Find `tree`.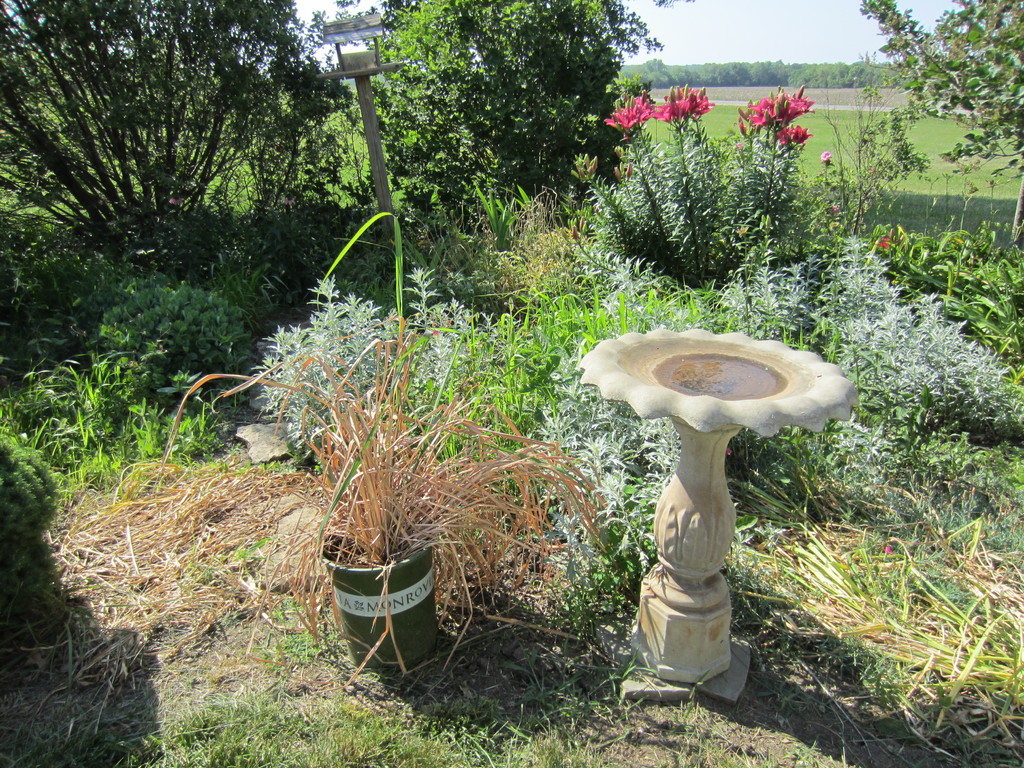
pyautogui.locateOnScreen(370, 0, 689, 192).
